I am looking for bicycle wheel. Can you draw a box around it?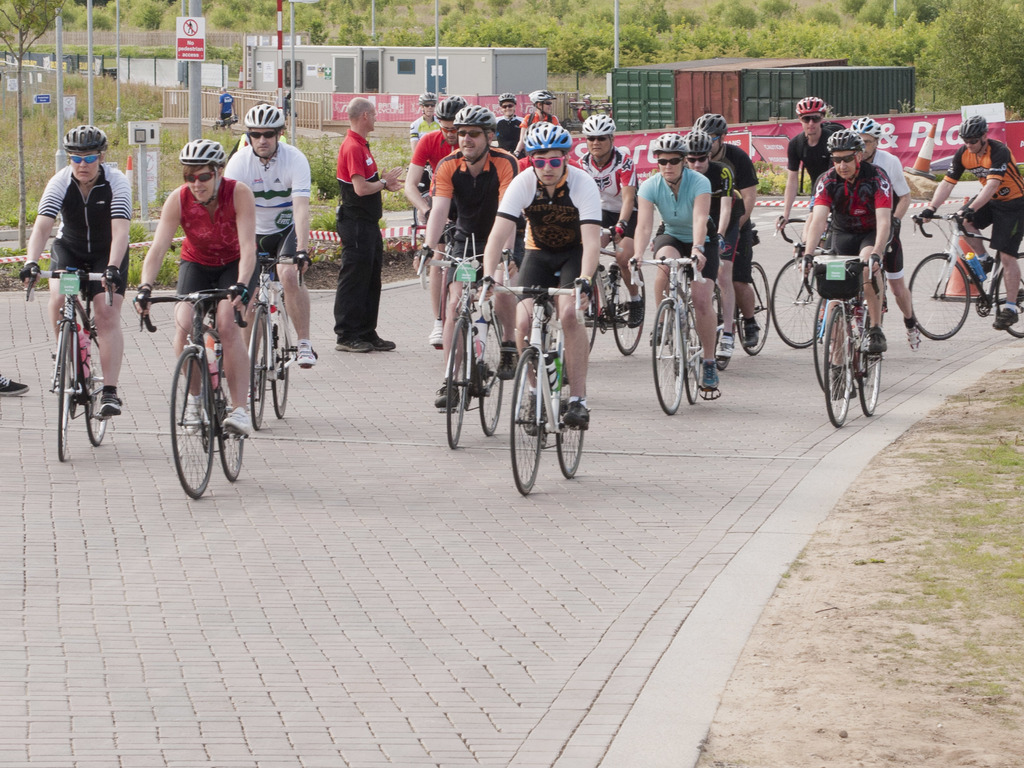
Sure, the bounding box is box=[652, 299, 685, 417].
